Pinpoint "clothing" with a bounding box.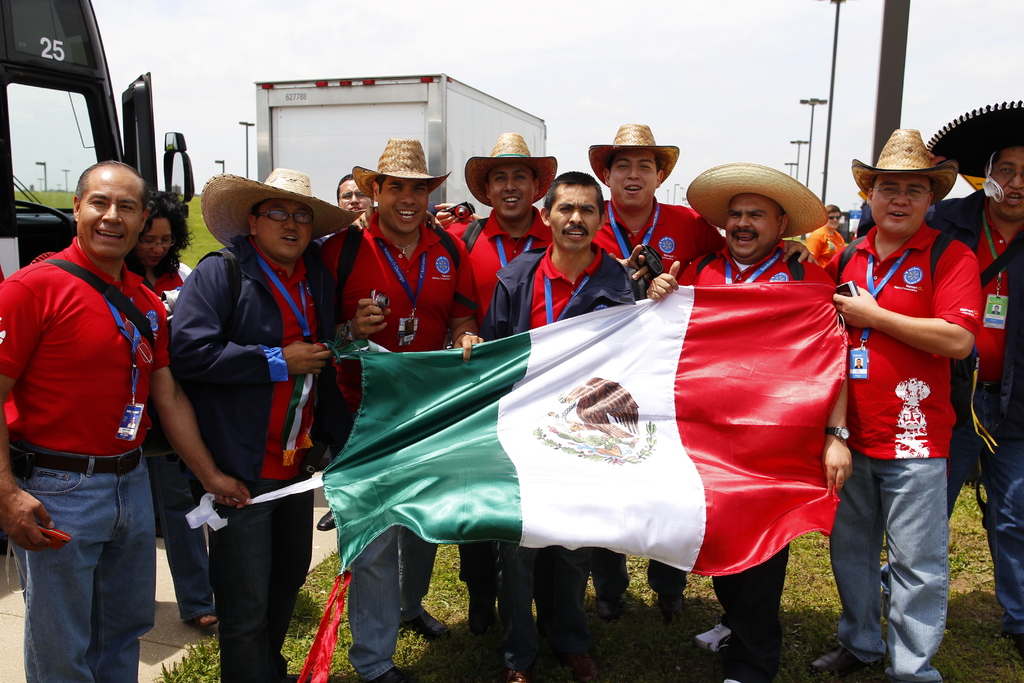
bbox=(539, 544, 578, 667).
